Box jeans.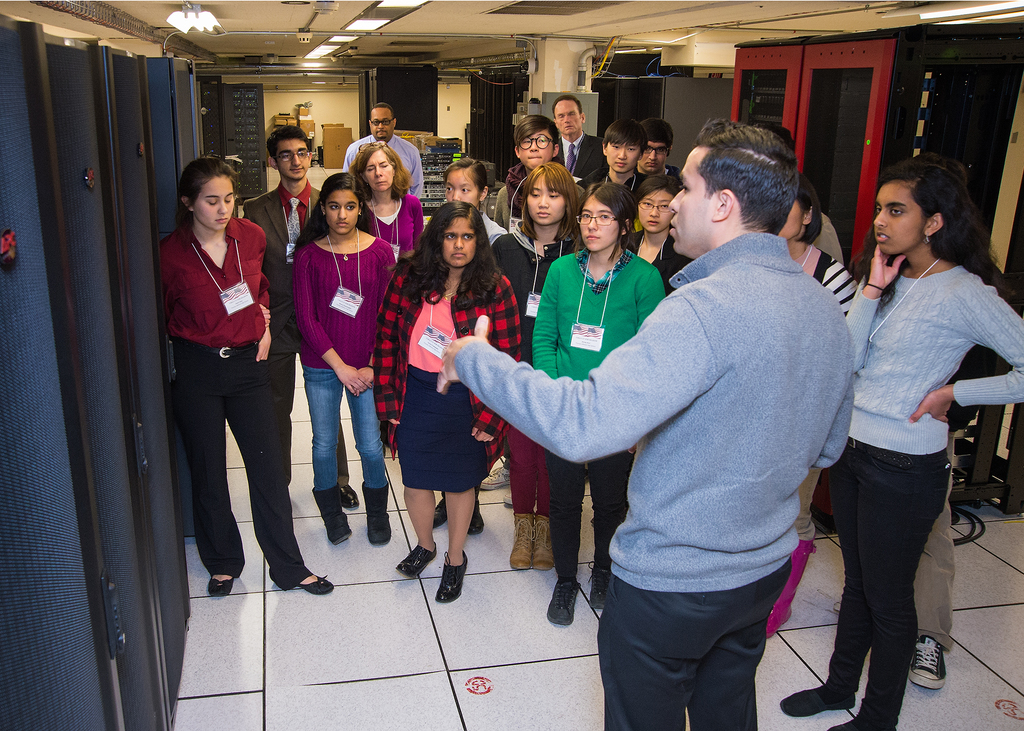
[543,446,632,578].
